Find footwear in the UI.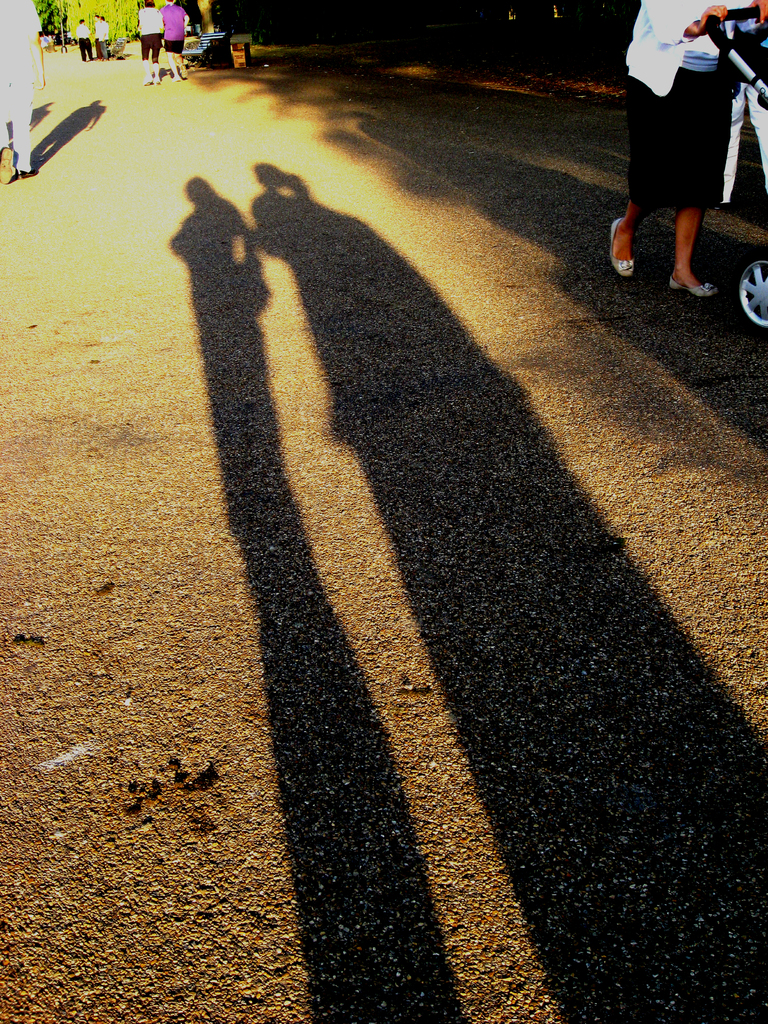
UI element at [left=140, top=61, right=152, bottom=87].
